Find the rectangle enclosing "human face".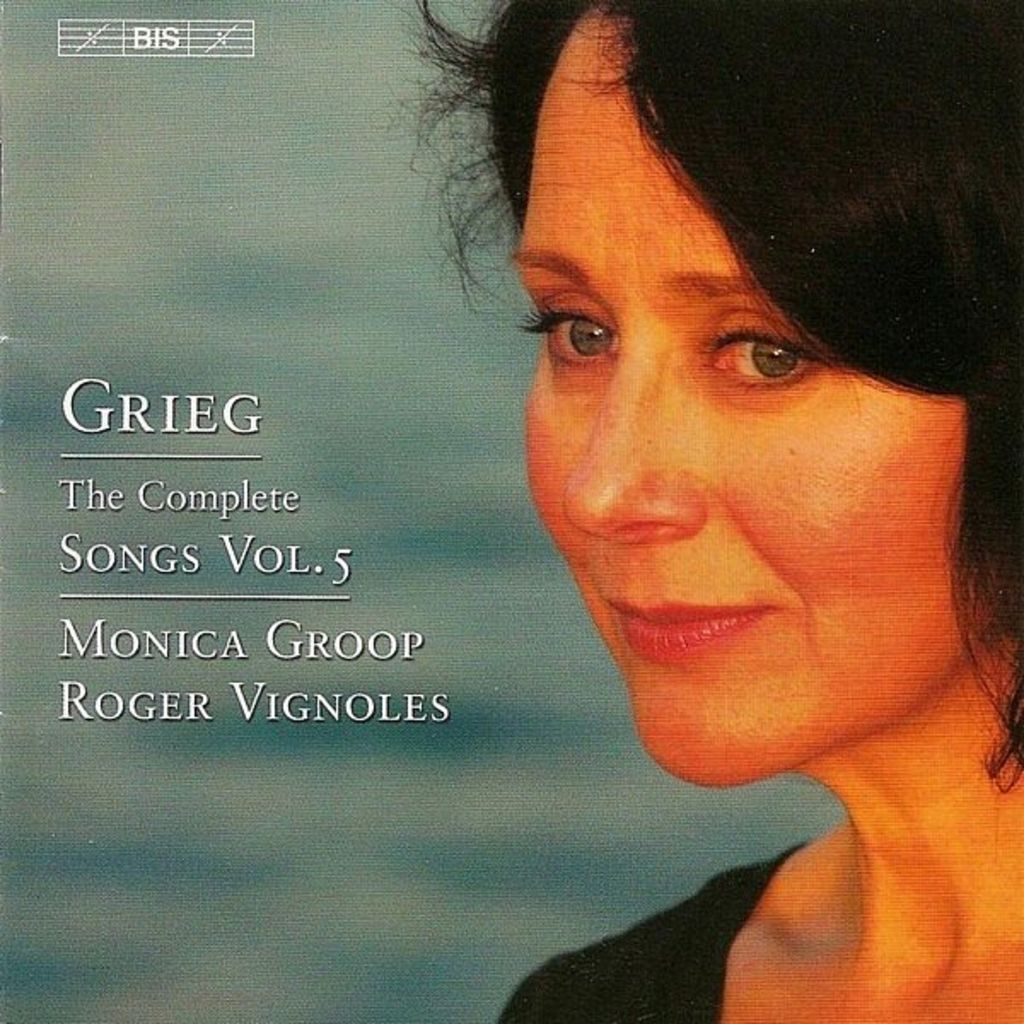
(x1=509, y1=0, x2=1002, y2=794).
